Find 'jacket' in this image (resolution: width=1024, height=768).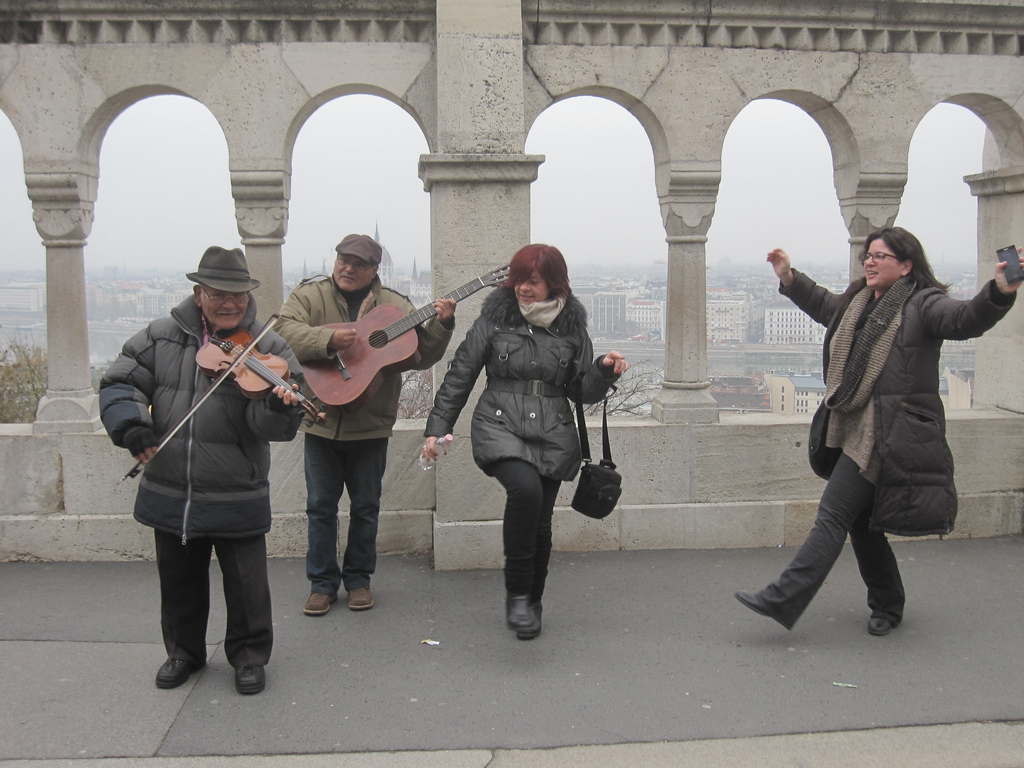
x1=777, y1=264, x2=1021, y2=538.
